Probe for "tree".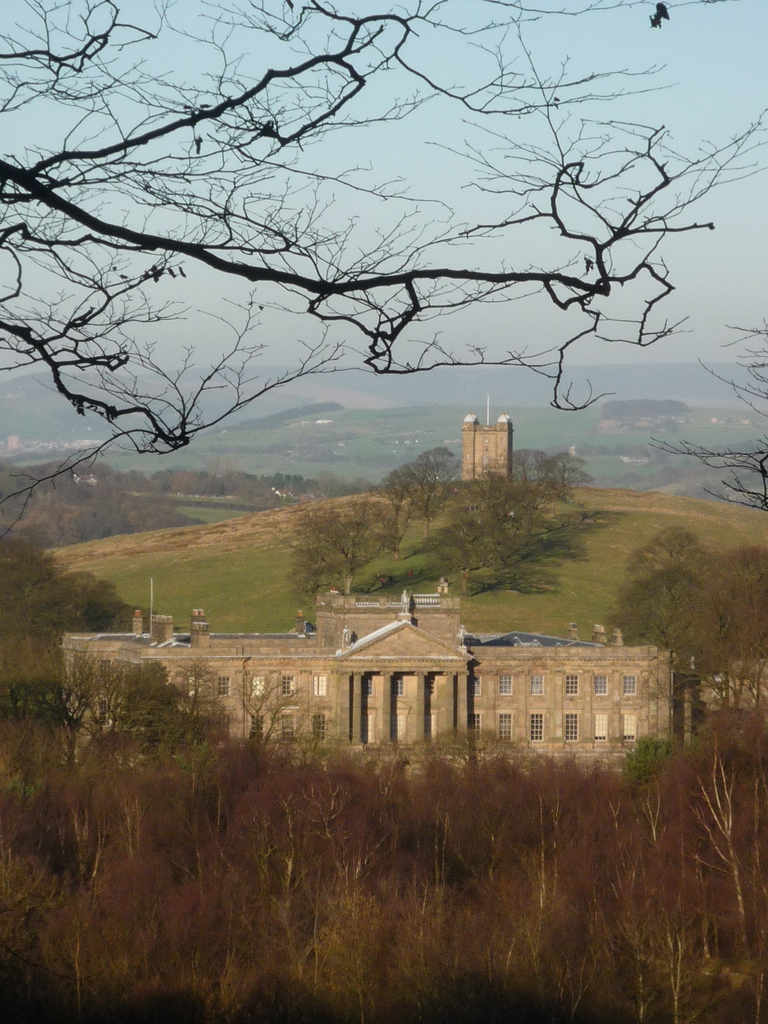
Probe result: l=646, t=312, r=767, b=511.
